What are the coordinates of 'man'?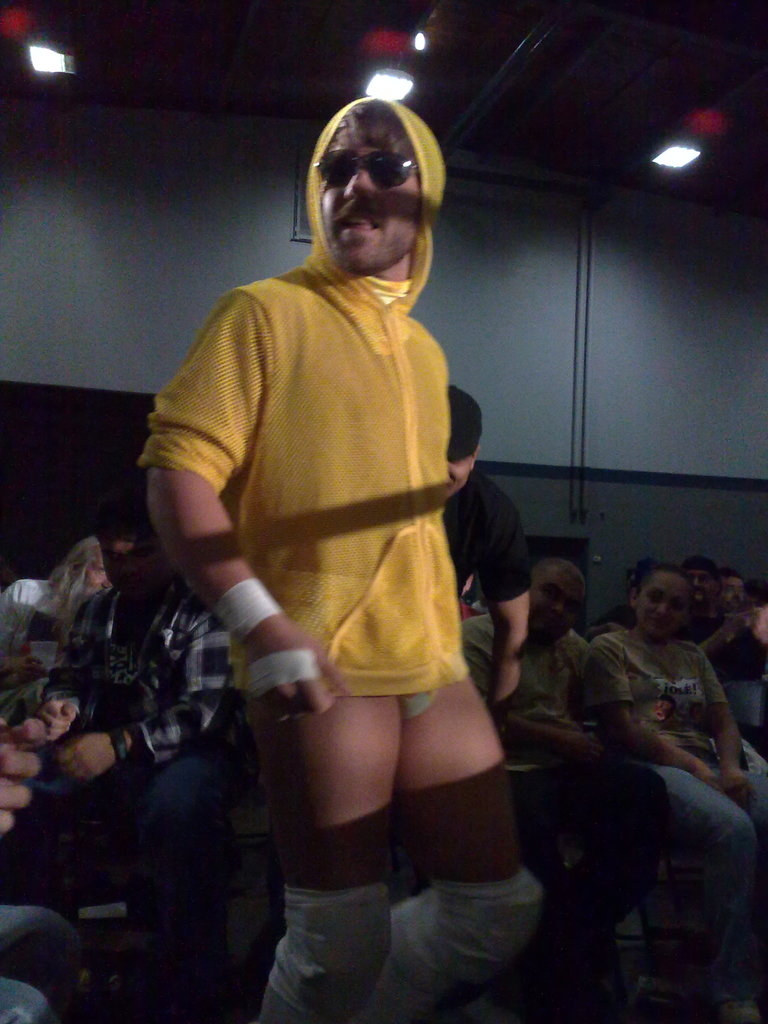
(left=433, top=386, right=531, bottom=748).
